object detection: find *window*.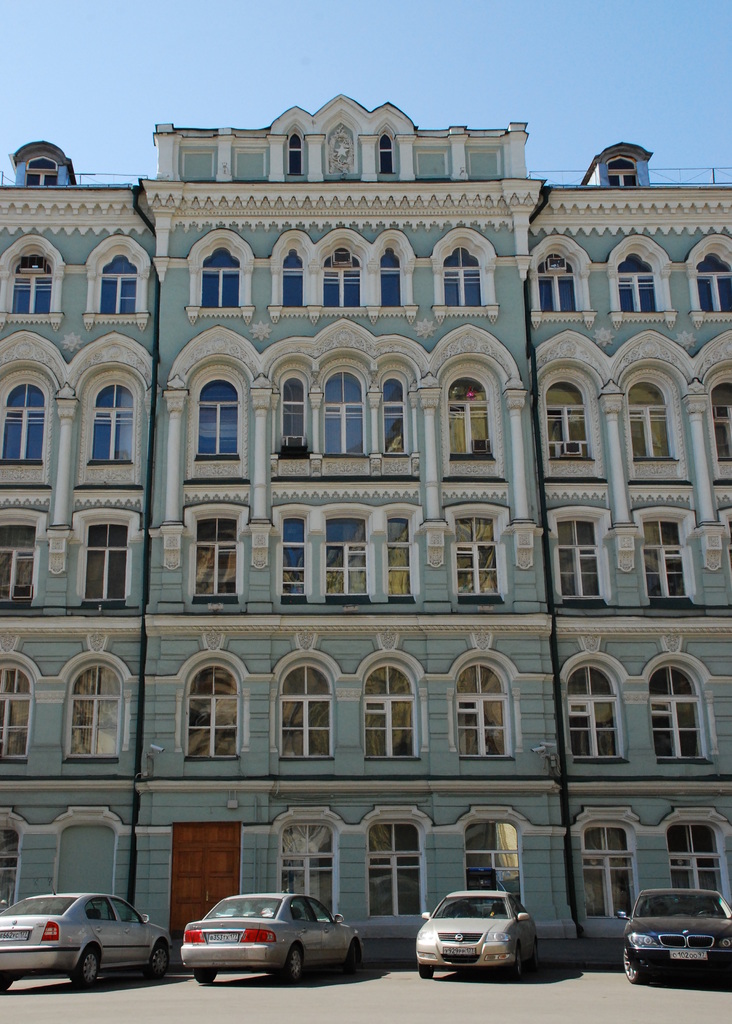
region(99, 253, 136, 317).
